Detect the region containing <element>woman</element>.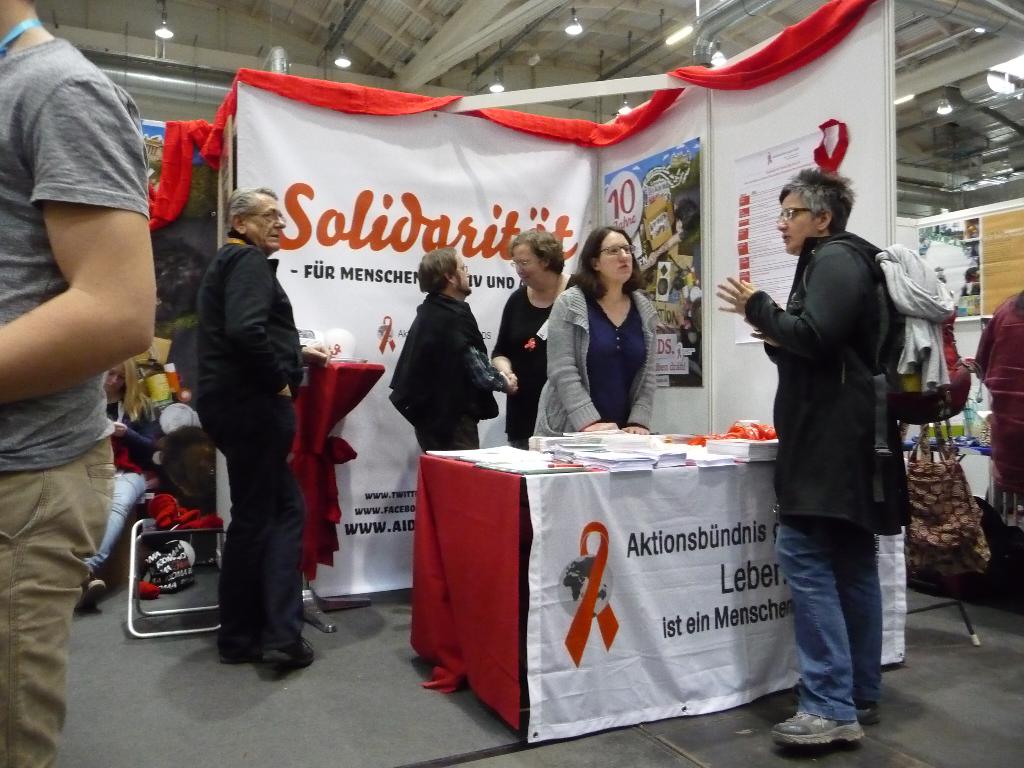
{"left": 534, "top": 227, "right": 660, "bottom": 438}.
